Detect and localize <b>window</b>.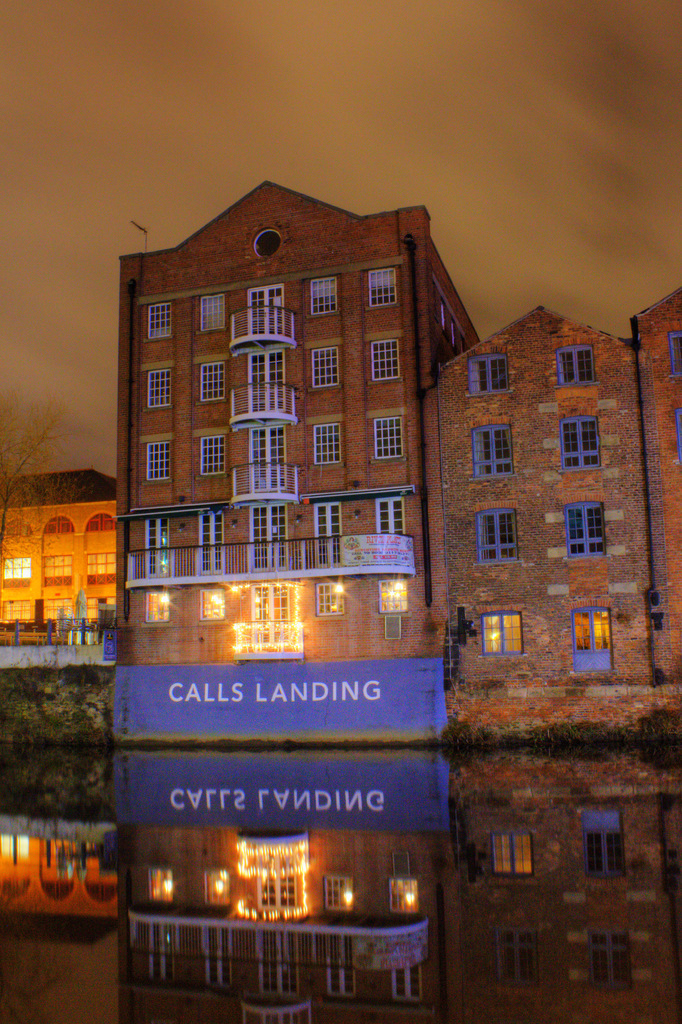
Localized at (44,516,70,532).
